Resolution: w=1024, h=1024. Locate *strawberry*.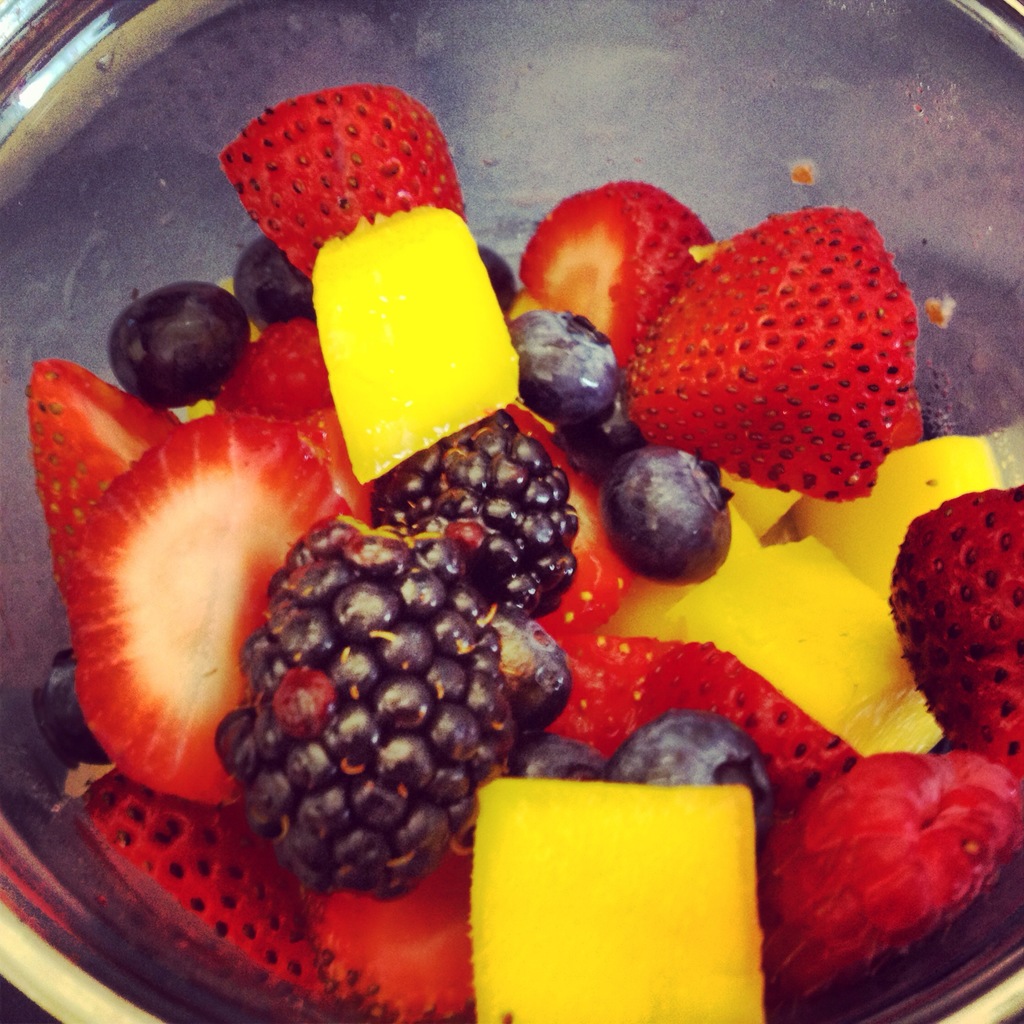
[28,356,180,577].
